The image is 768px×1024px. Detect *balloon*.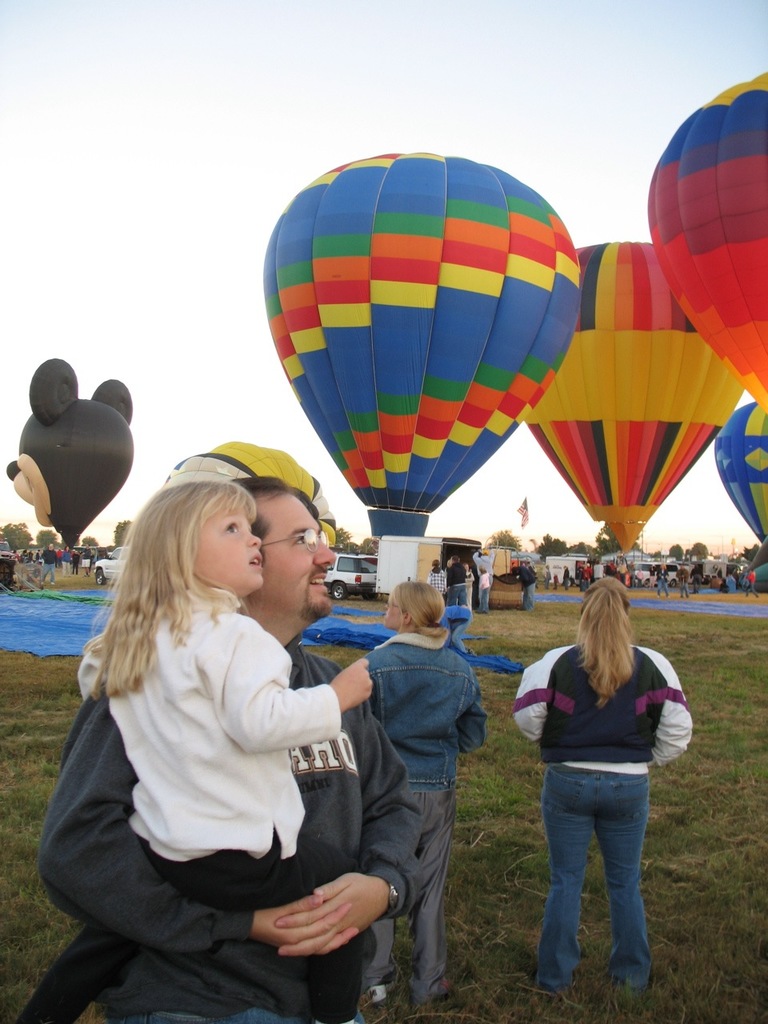
Detection: 163, 434, 338, 548.
